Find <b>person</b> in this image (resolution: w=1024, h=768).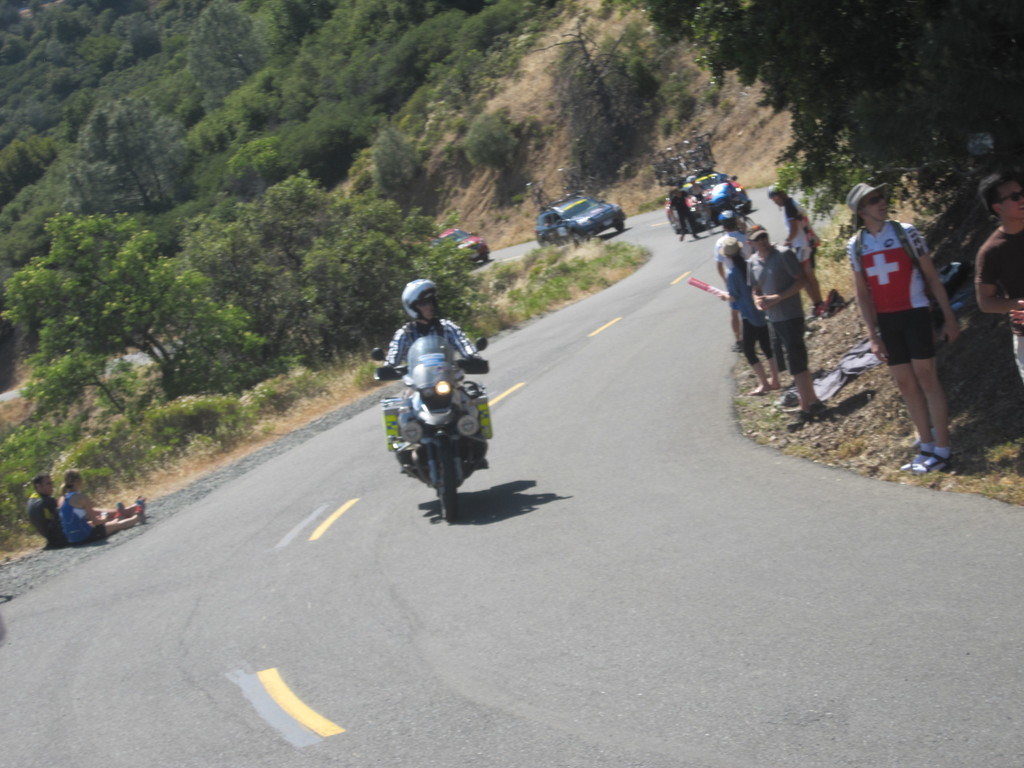
[749,220,829,429].
